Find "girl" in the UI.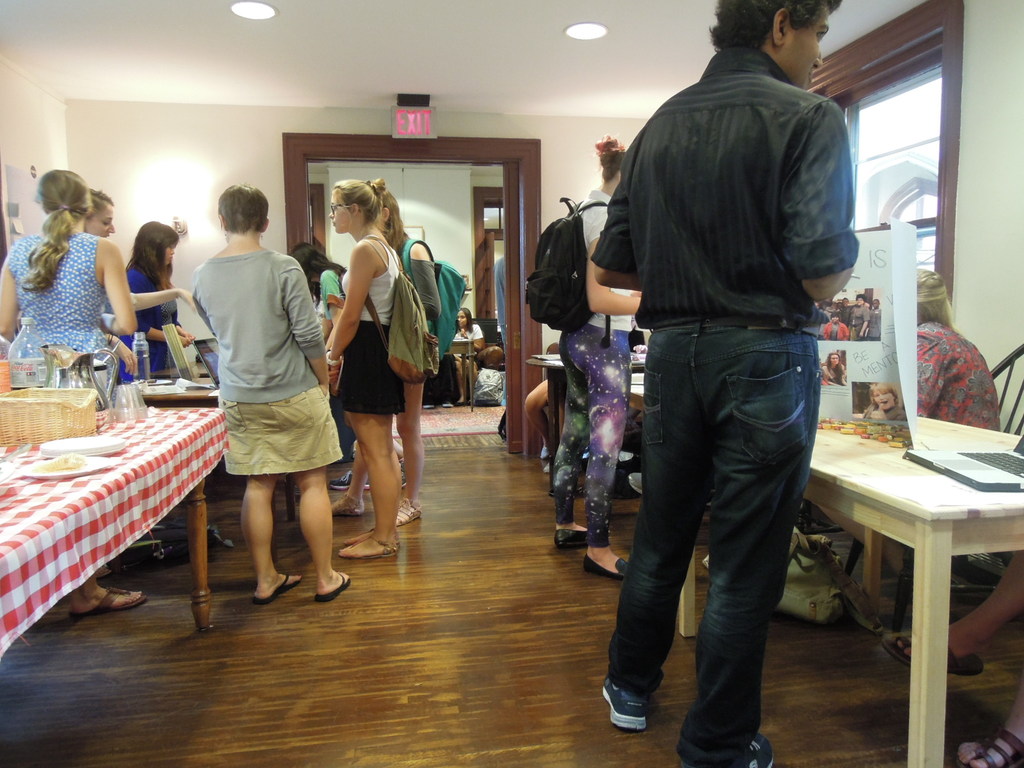
UI element at (x1=454, y1=306, x2=482, y2=403).
